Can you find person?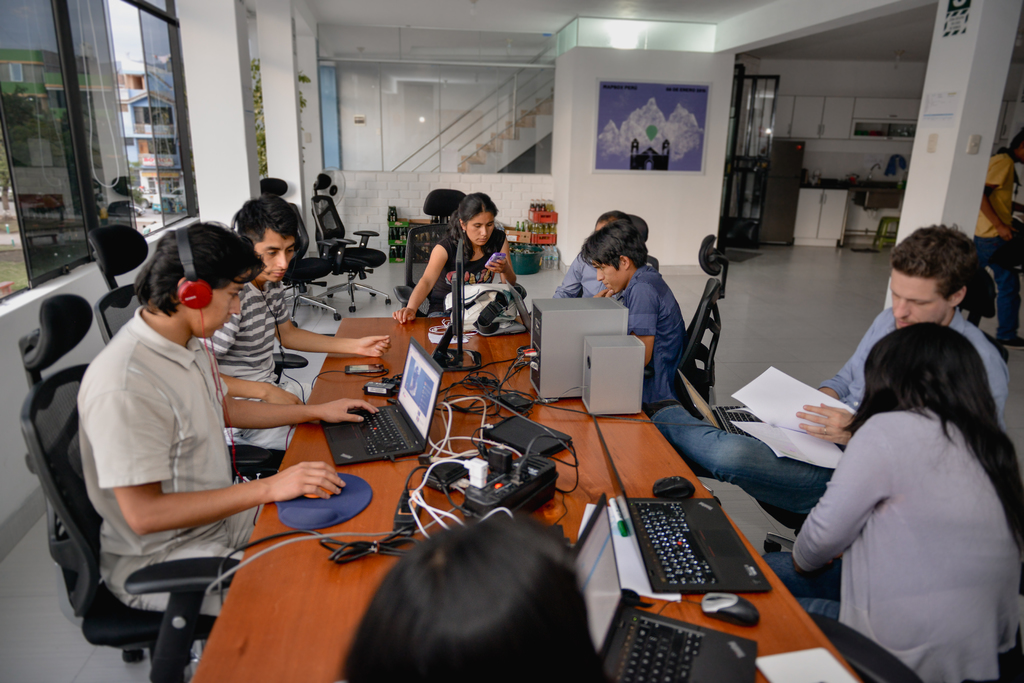
Yes, bounding box: pyautogui.locateOnScreen(646, 222, 1020, 512).
